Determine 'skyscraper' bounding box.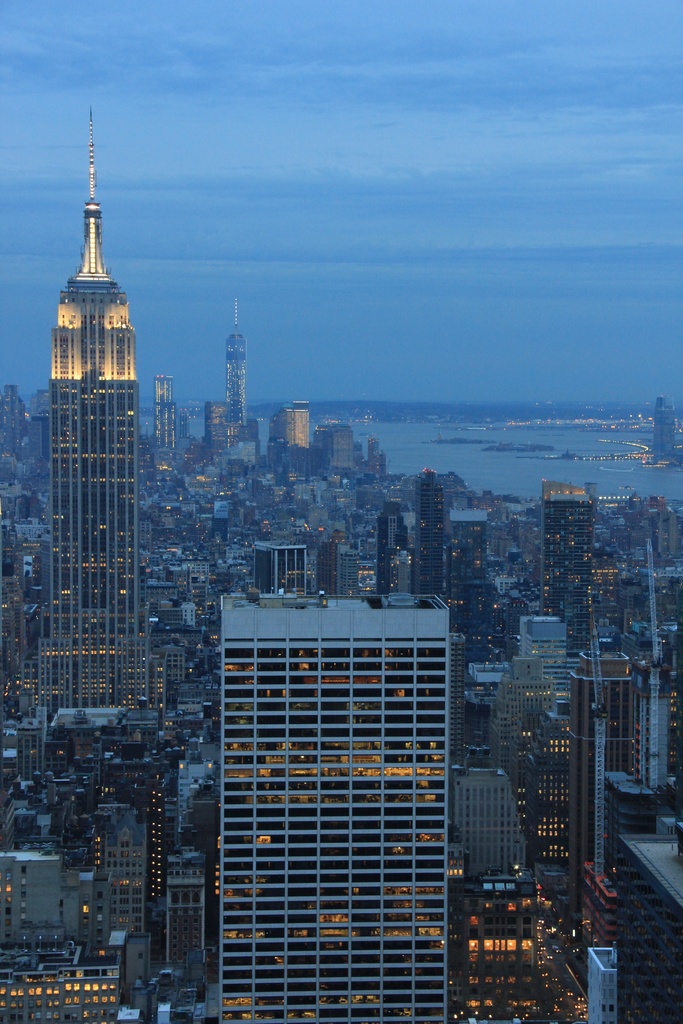
Determined: x1=36, y1=111, x2=159, y2=733.
